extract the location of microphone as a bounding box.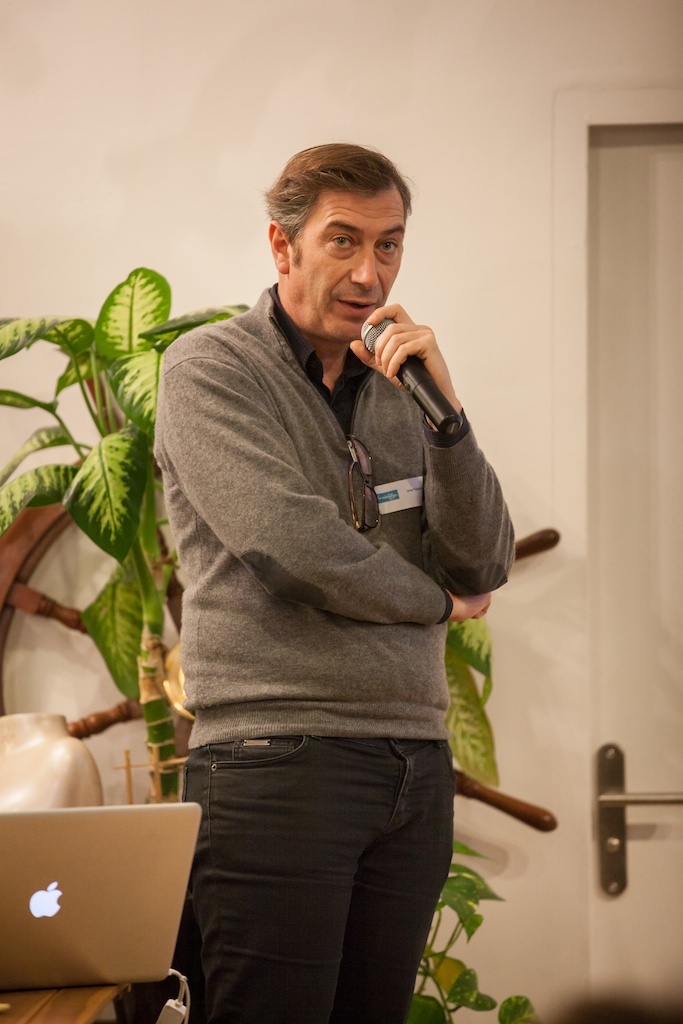
348:306:470:453.
